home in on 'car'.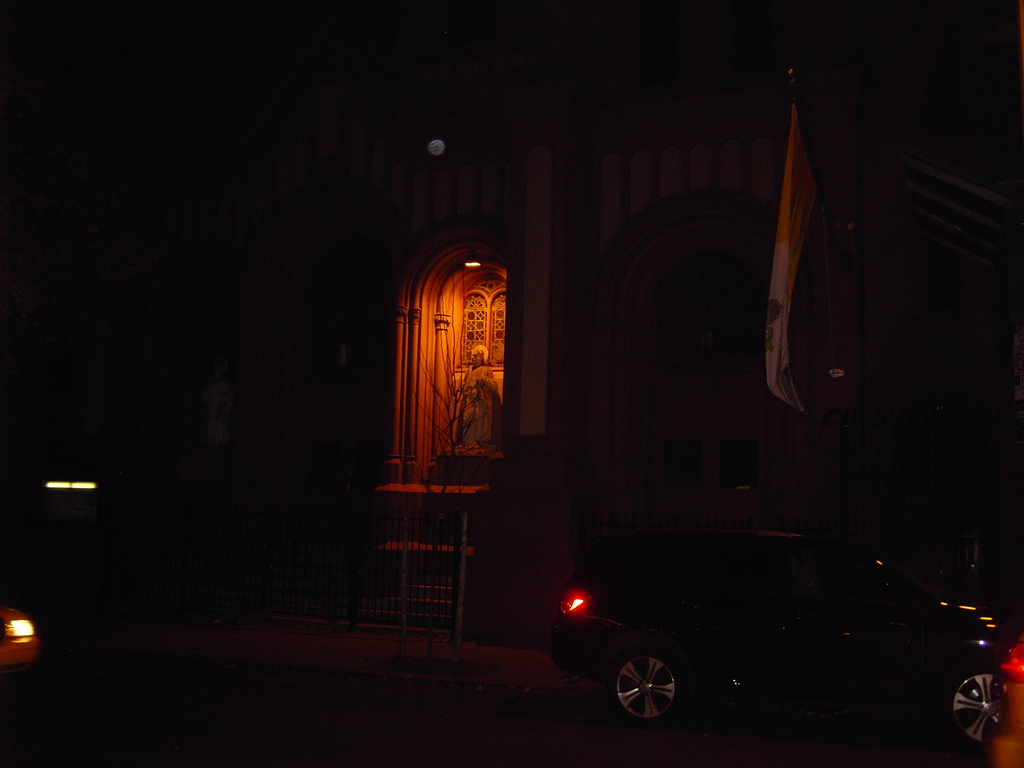
Homed in at Rect(552, 541, 1017, 752).
